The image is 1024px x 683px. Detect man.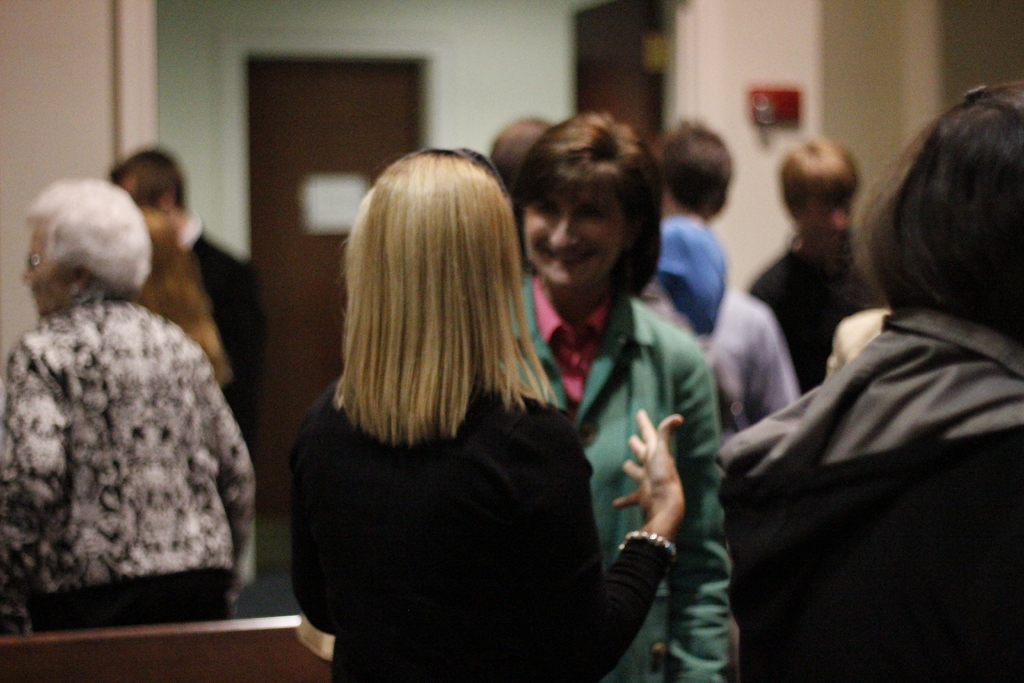
Detection: <region>486, 120, 555, 201</region>.
